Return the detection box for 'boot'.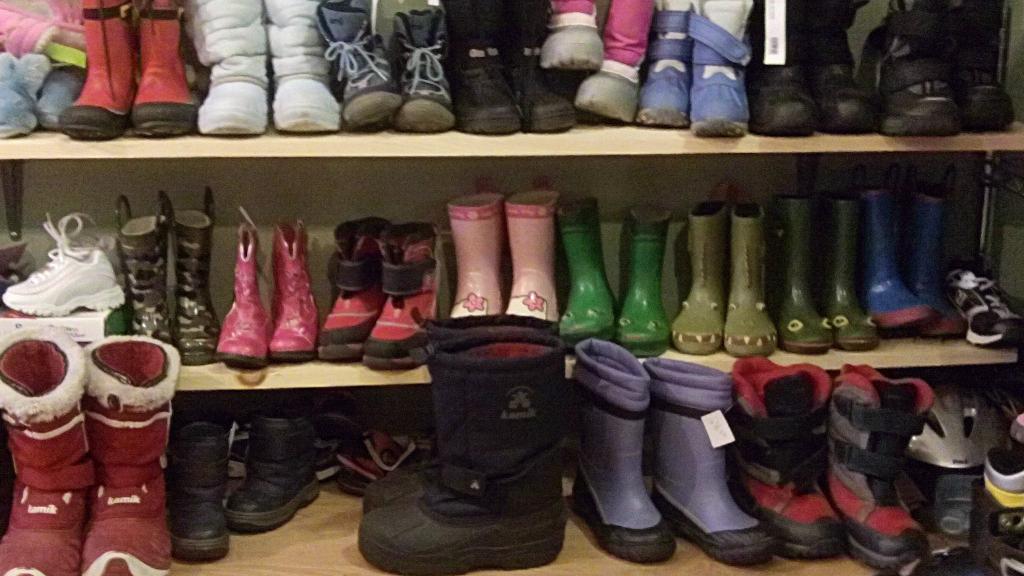
(x1=822, y1=62, x2=877, y2=135).
